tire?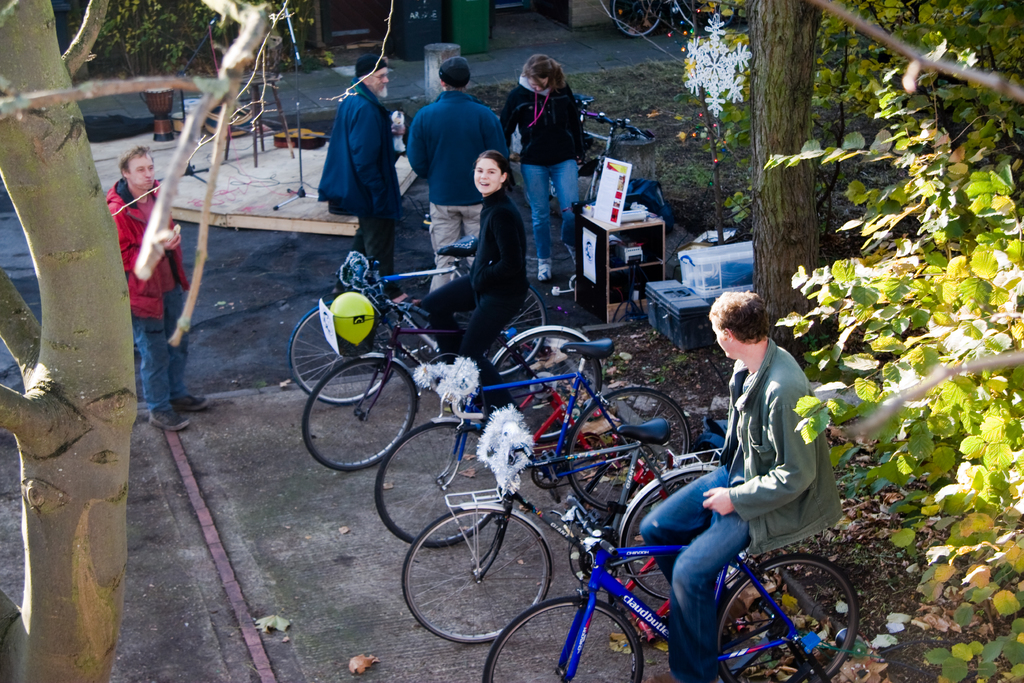
(left=483, top=599, right=643, bottom=682)
